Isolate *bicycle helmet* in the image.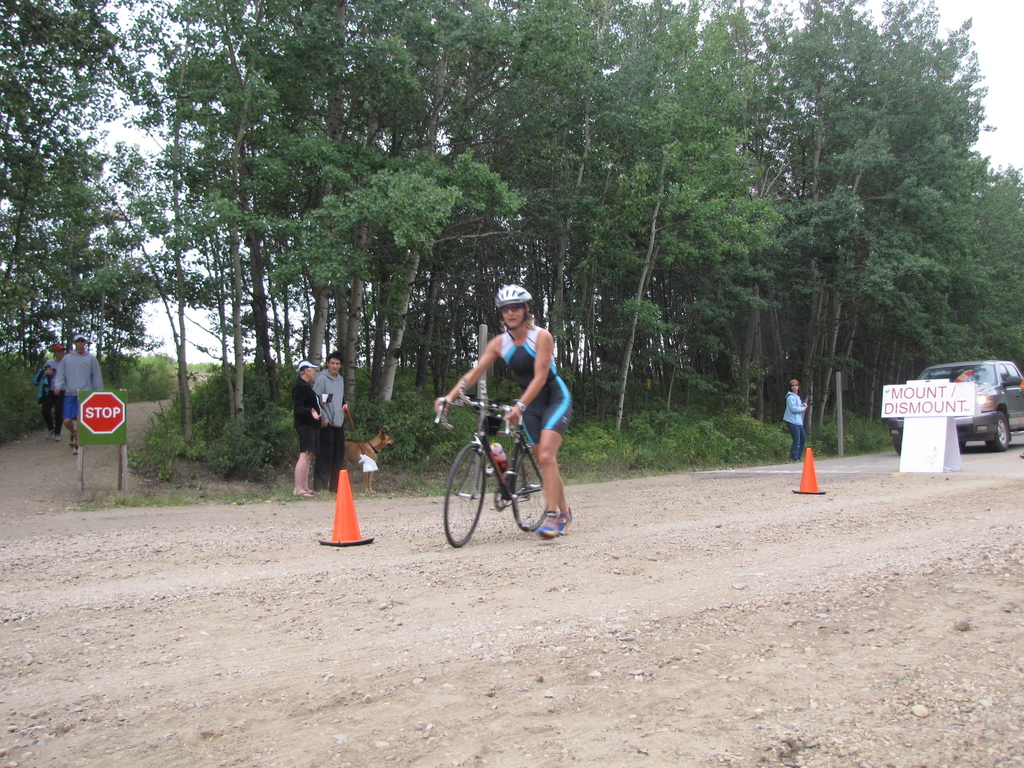
Isolated region: select_region(492, 285, 535, 305).
